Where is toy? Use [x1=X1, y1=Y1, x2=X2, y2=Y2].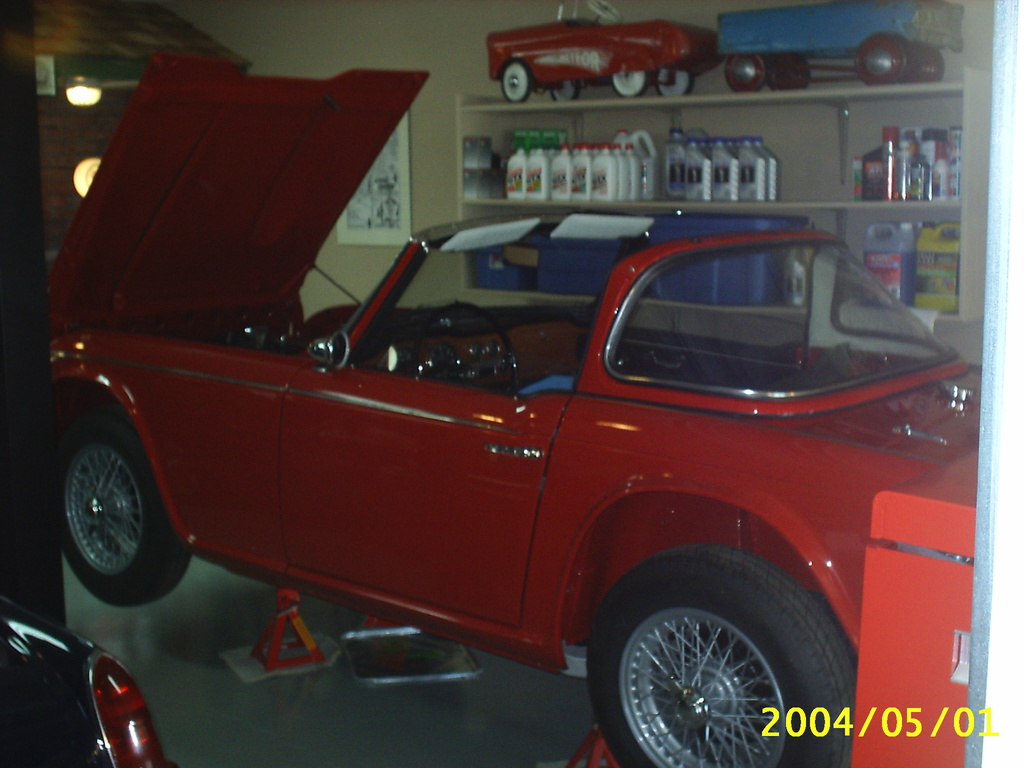
[x1=482, y1=26, x2=761, y2=111].
